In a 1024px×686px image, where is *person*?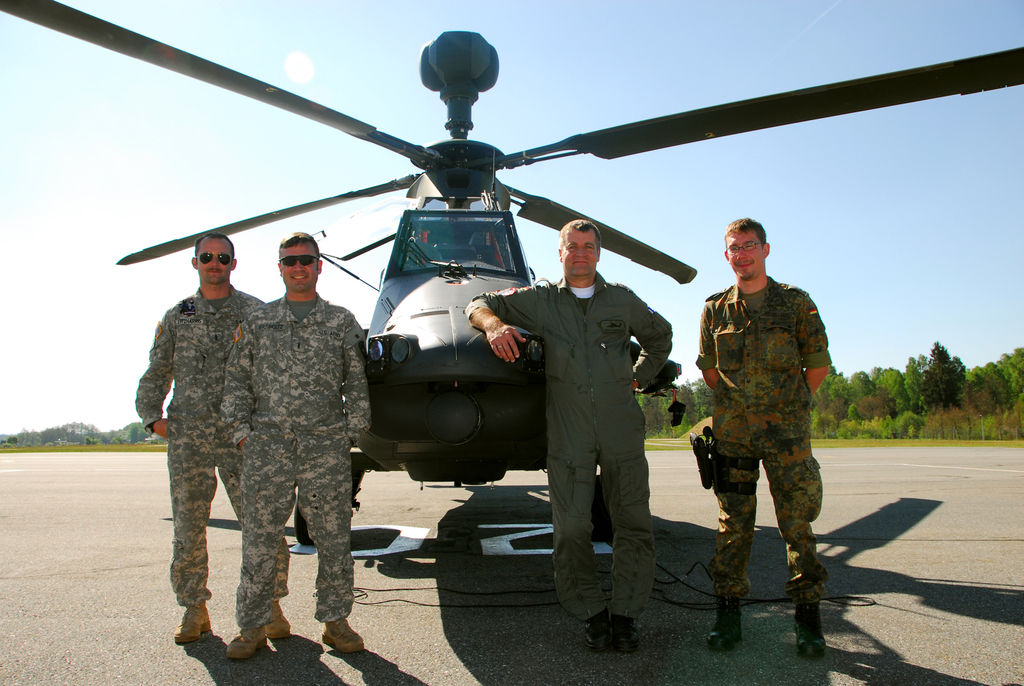
bbox=(688, 206, 833, 669).
